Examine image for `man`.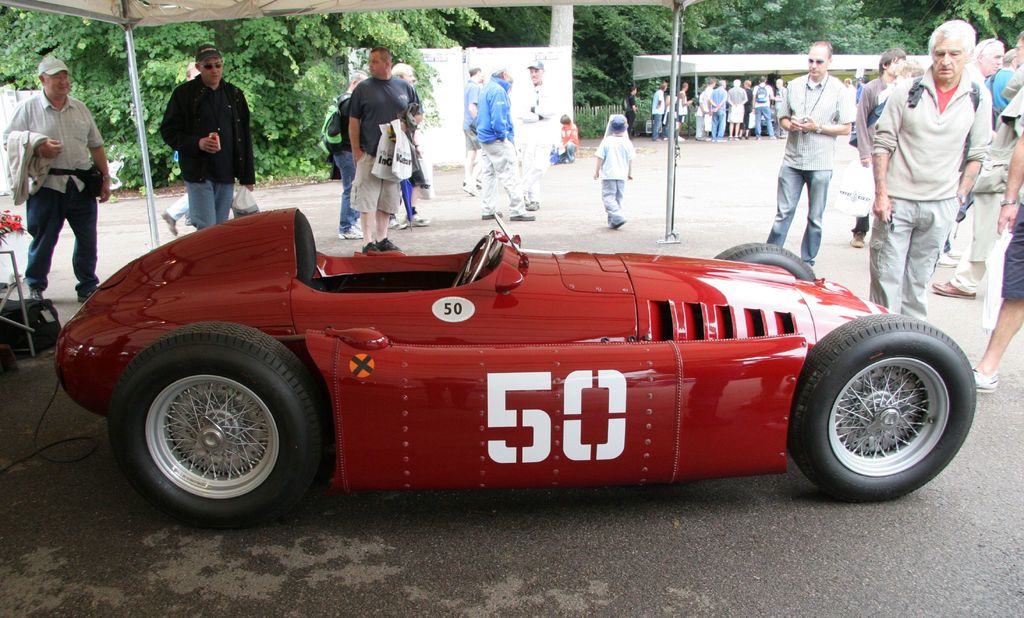
Examination result: bbox=(338, 41, 424, 246).
